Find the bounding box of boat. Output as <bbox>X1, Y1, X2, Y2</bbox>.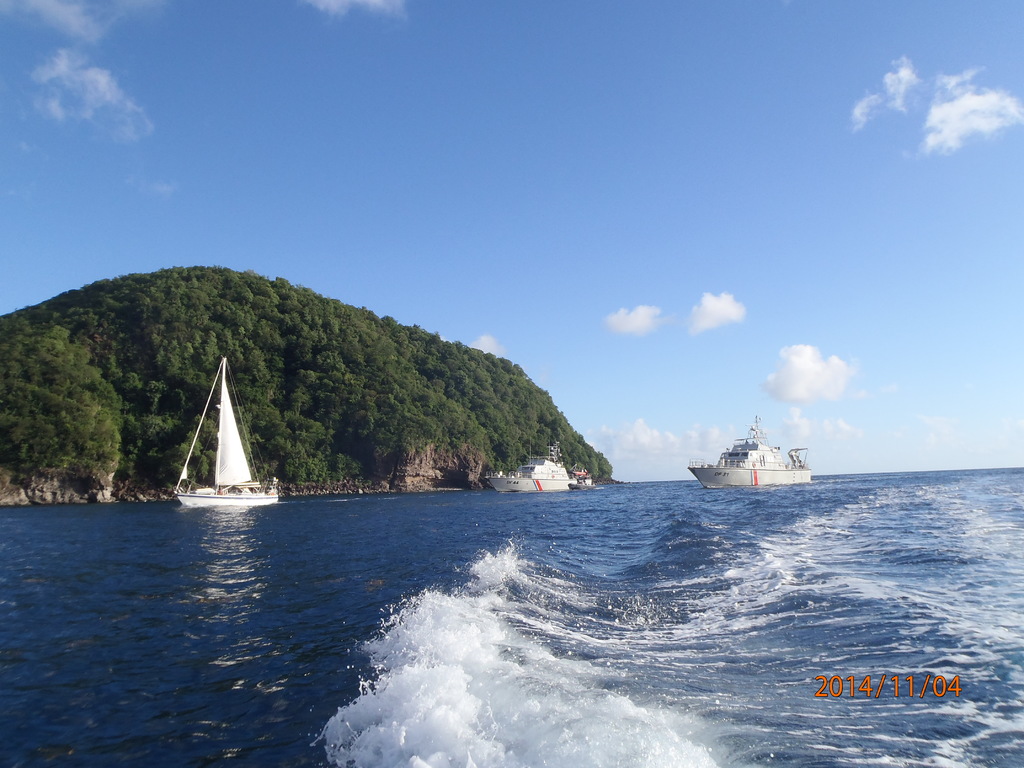
<bbox>164, 363, 271, 532</bbox>.
